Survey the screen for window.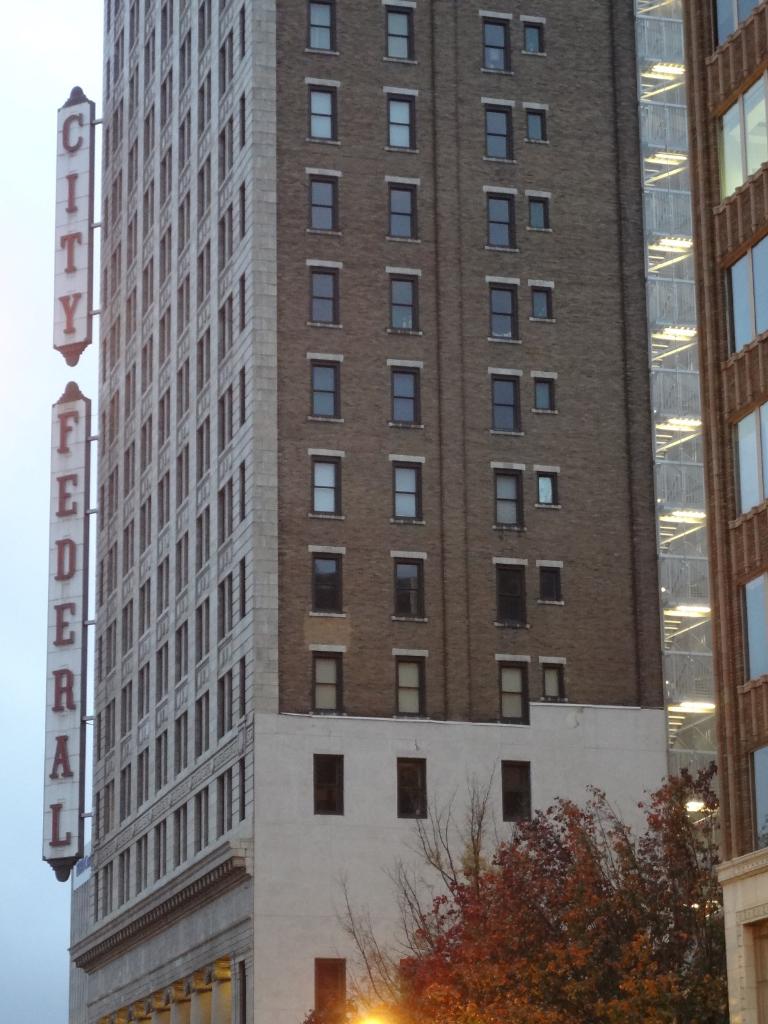
Survey found: {"left": 529, "top": 462, "right": 555, "bottom": 513}.
